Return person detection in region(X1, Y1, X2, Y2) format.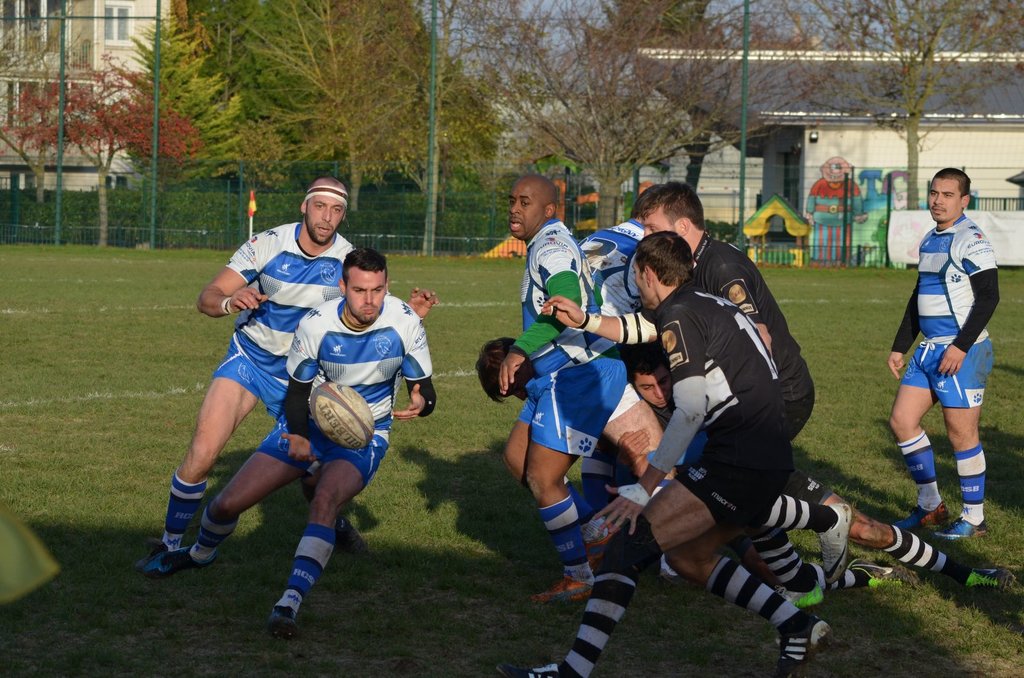
region(899, 161, 1004, 563).
